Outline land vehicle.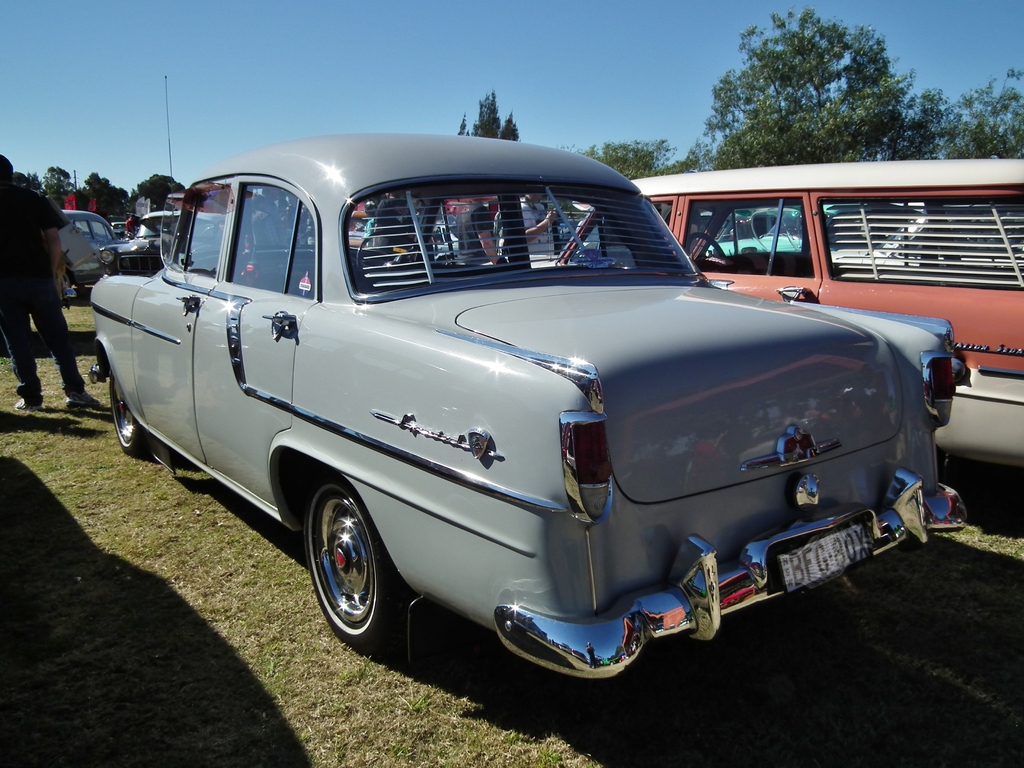
Outline: BBox(848, 212, 1023, 268).
